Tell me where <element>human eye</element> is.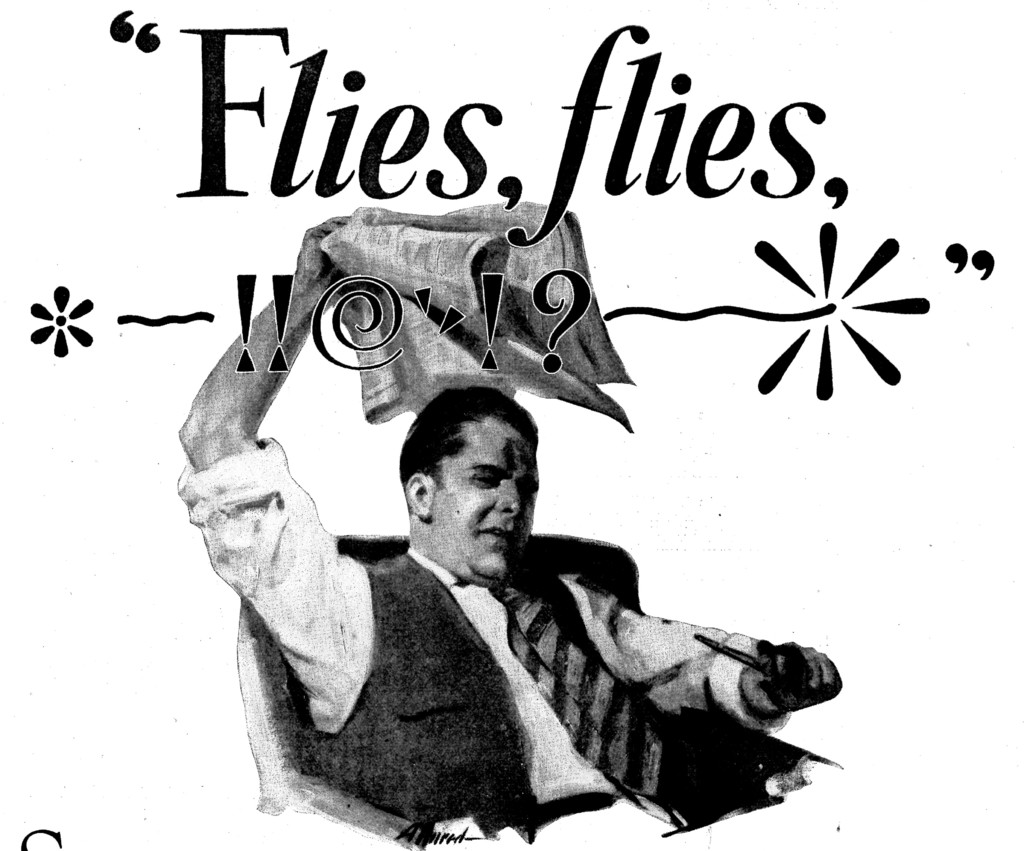
<element>human eye</element> is at 517, 480, 539, 499.
